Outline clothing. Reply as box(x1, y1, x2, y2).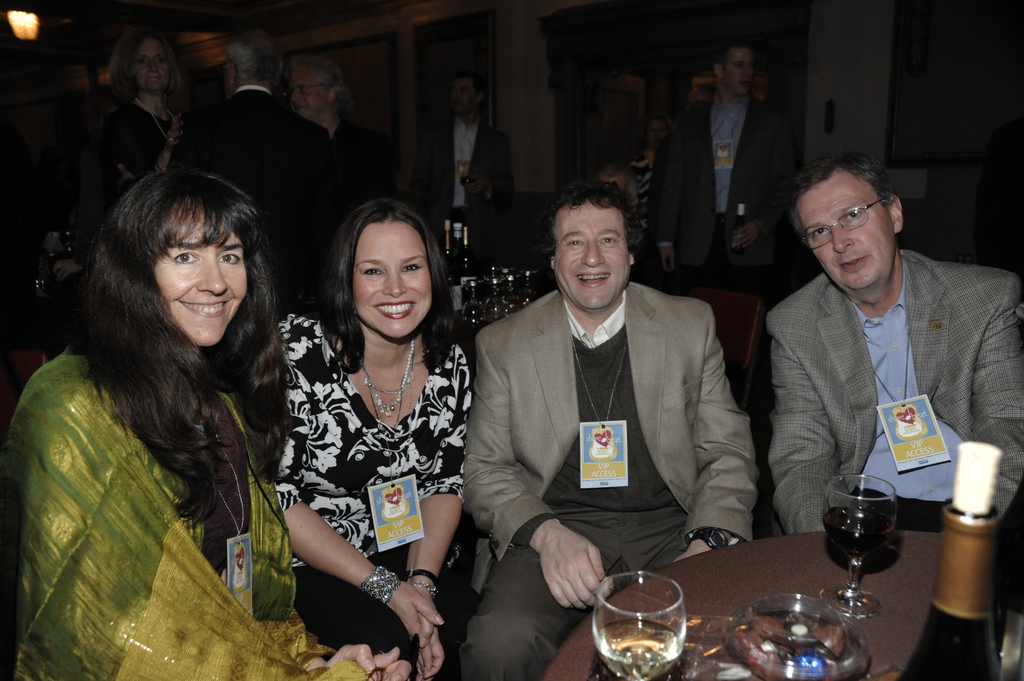
box(464, 285, 758, 680).
